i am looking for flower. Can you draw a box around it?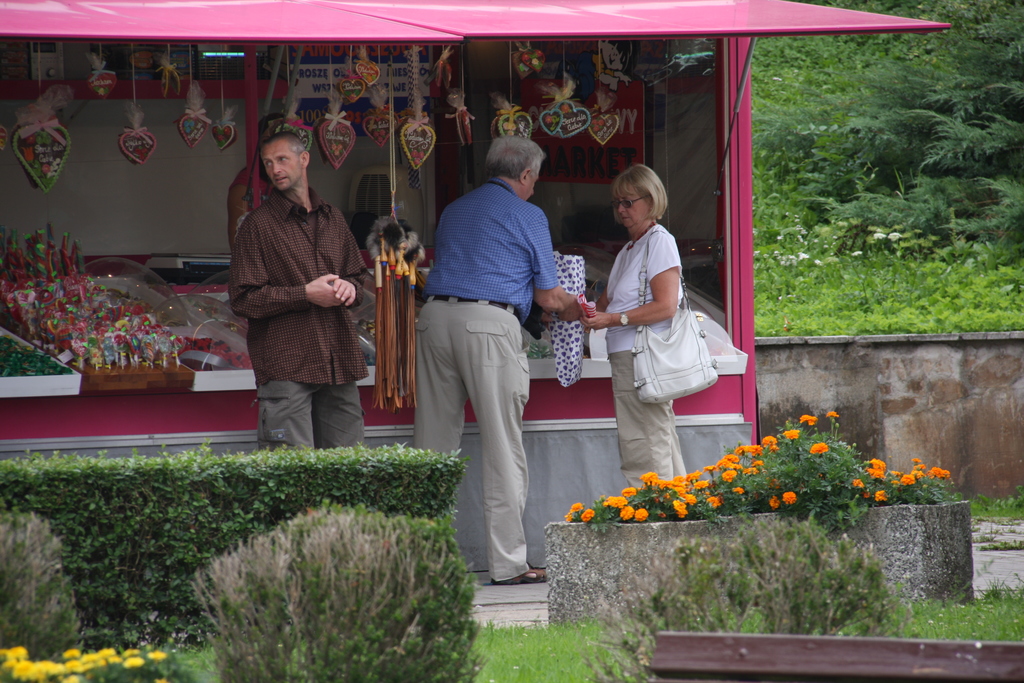
Sure, the bounding box is <box>930,466,943,482</box>.
